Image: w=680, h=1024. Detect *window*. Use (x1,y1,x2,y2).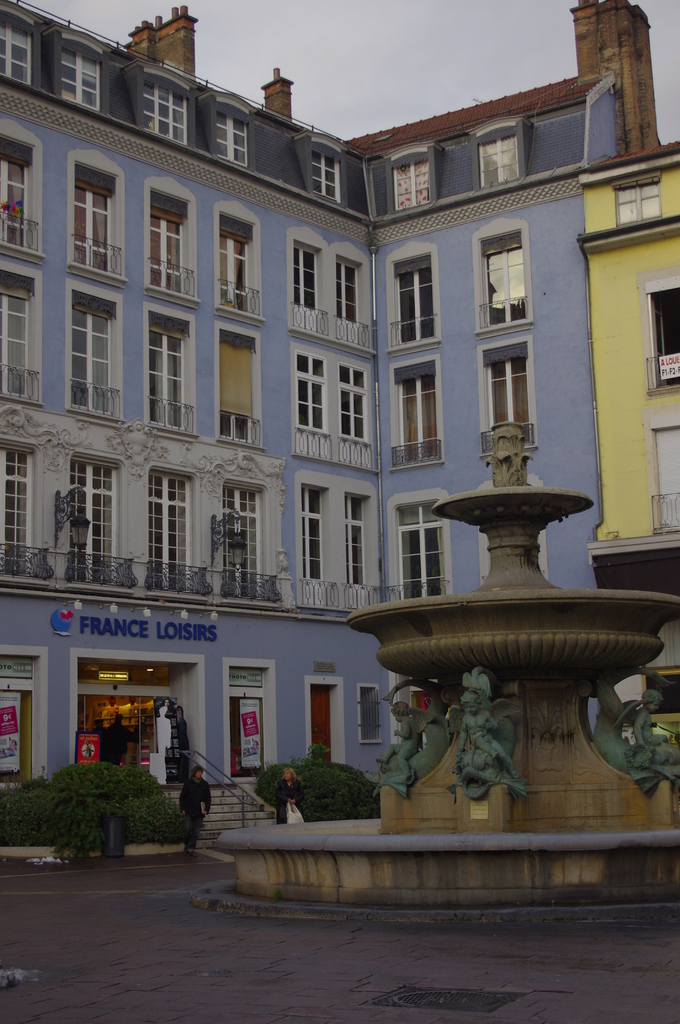
(476,134,521,186).
